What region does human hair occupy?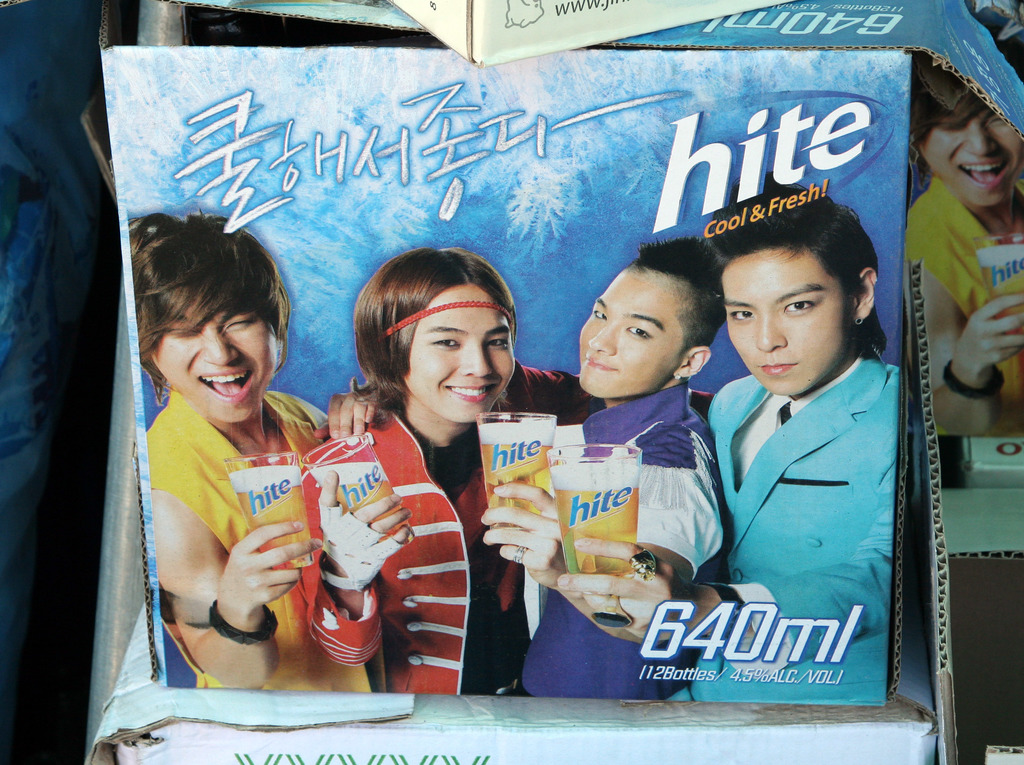
[x1=719, y1=184, x2=886, y2=353].
